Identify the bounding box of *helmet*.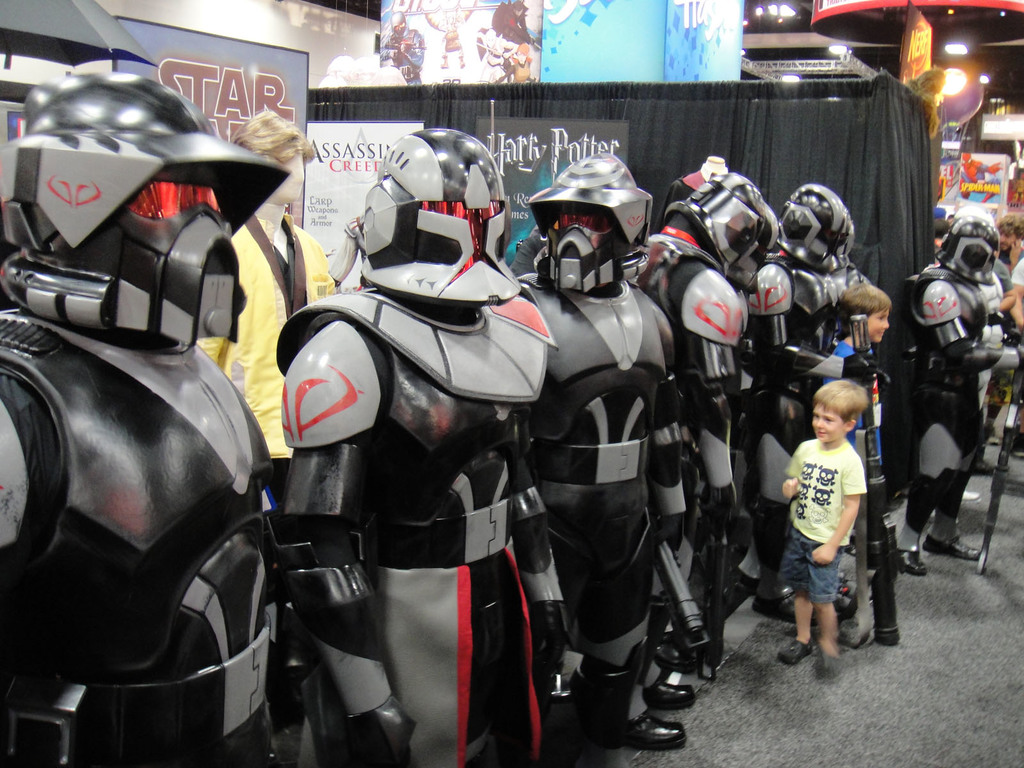
(522, 157, 659, 290).
